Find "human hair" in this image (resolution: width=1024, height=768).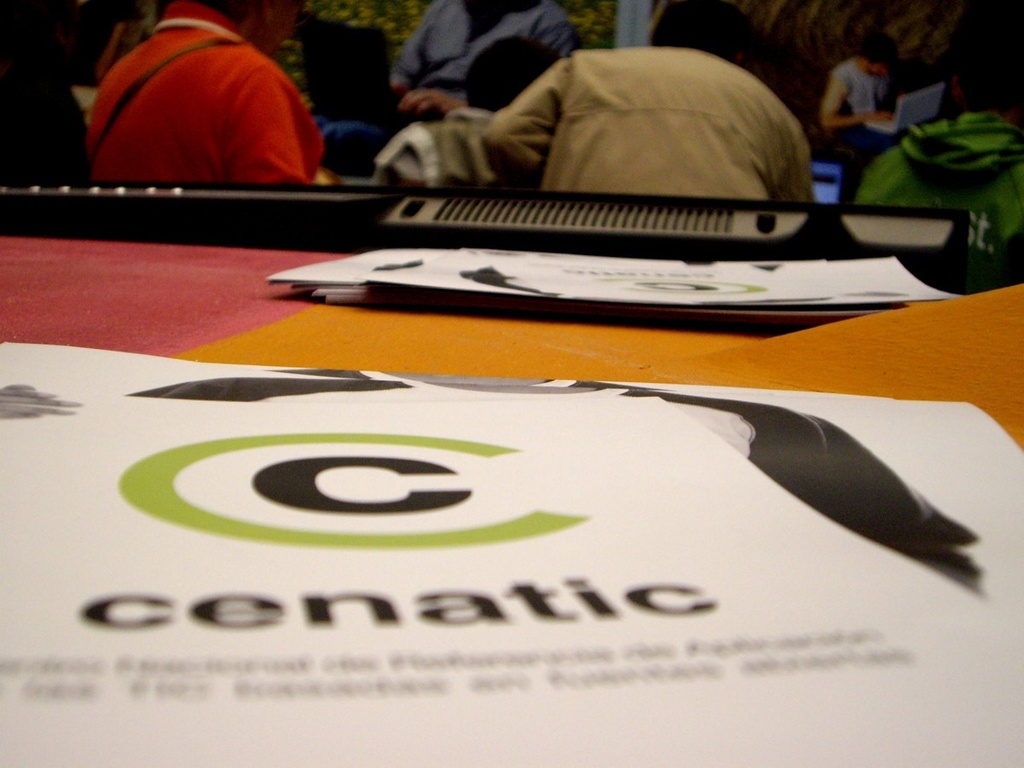
[left=463, top=36, right=558, bottom=116].
